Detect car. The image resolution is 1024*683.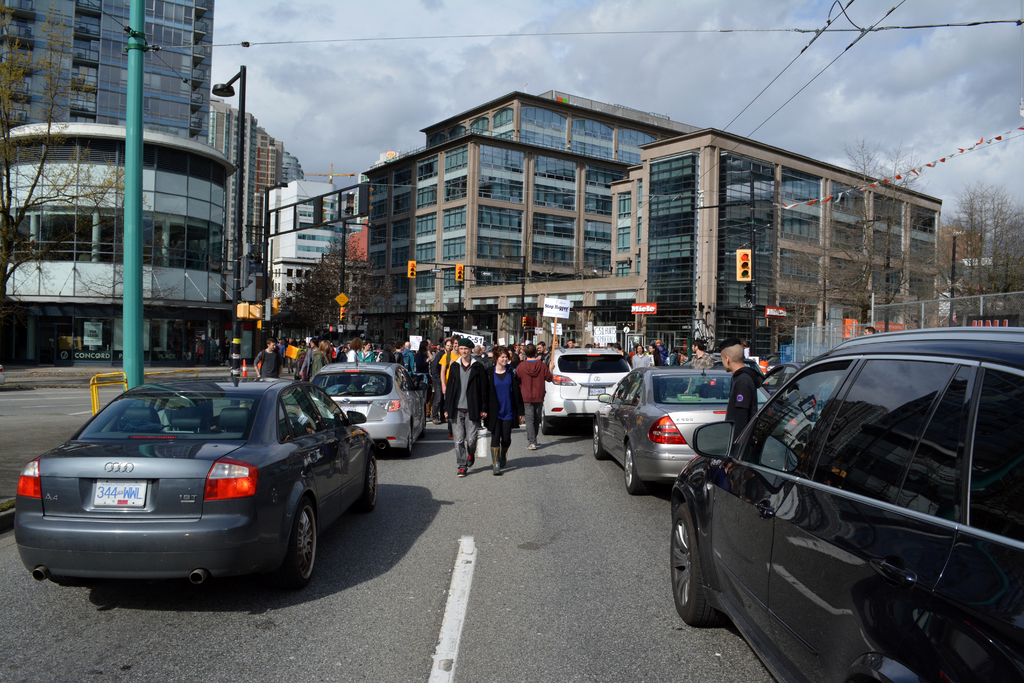
9 374 364 603.
